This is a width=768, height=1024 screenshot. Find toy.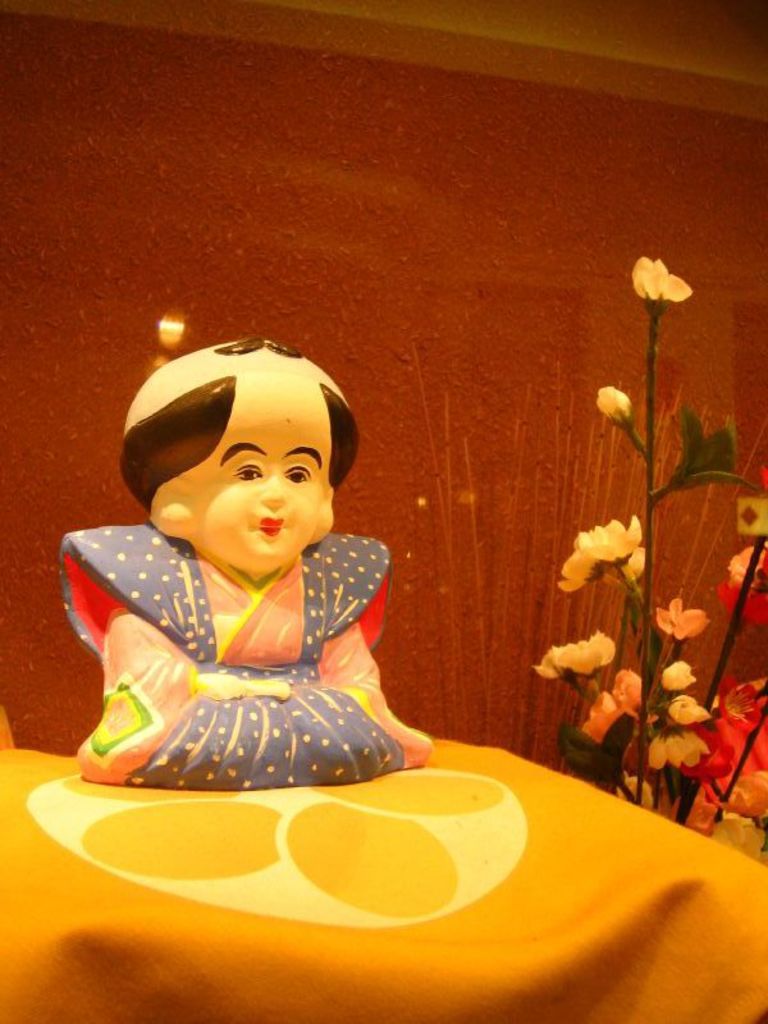
Bounding box: region(61, 329, 433, 780).
